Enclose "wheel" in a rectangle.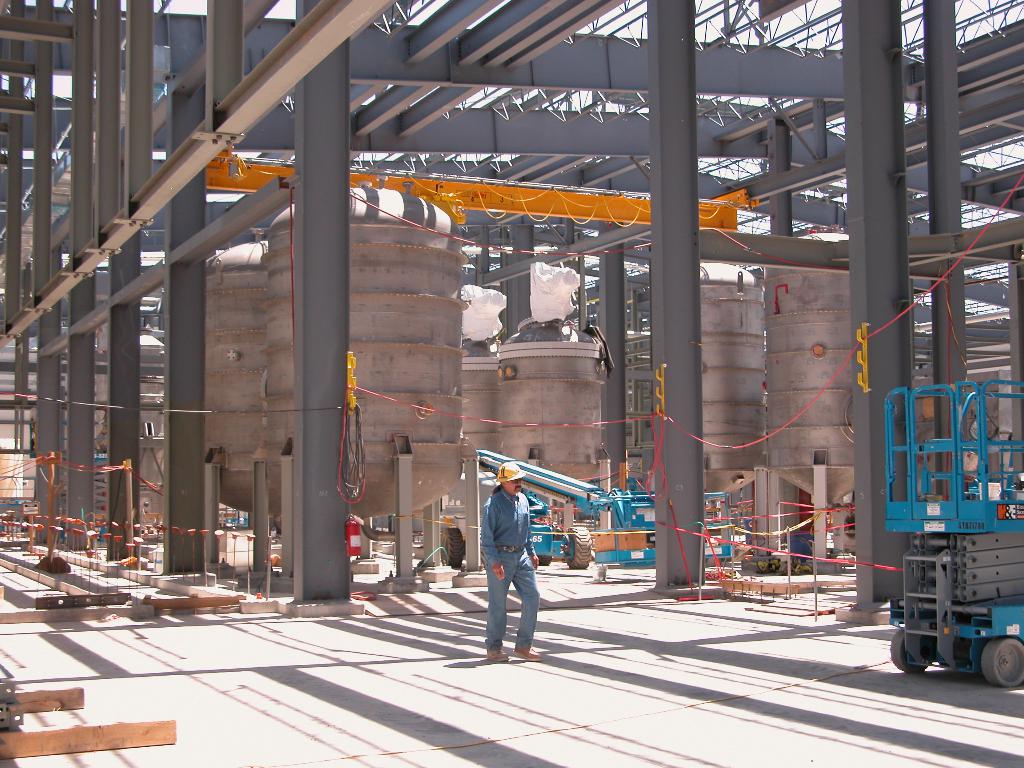
979/637/1023/685.
